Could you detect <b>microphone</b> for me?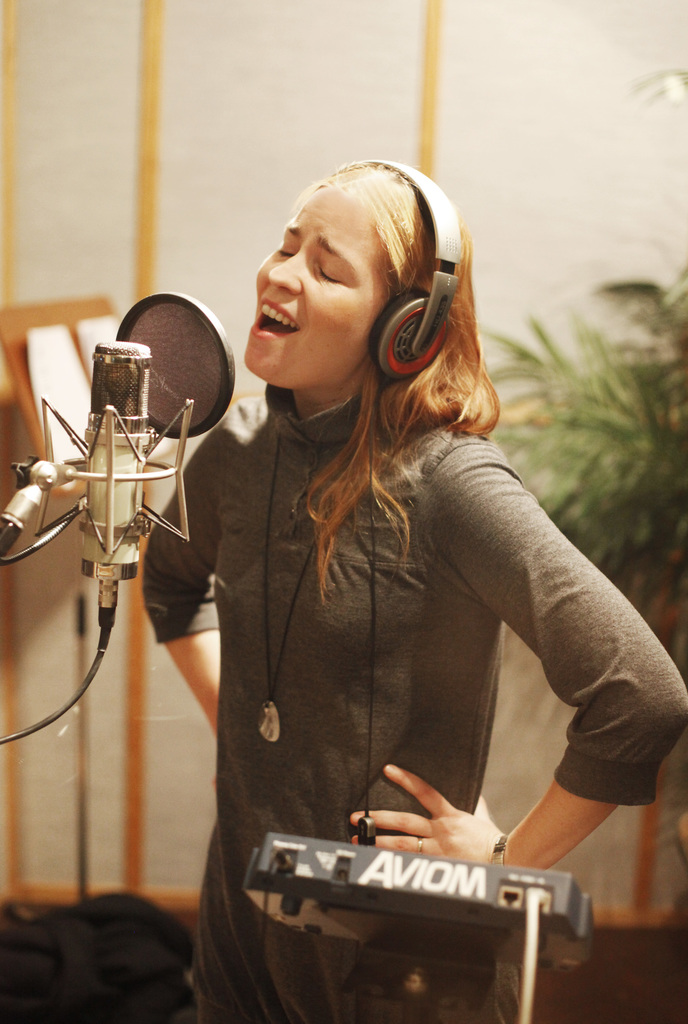
Detection result: (26,314,254,520).
